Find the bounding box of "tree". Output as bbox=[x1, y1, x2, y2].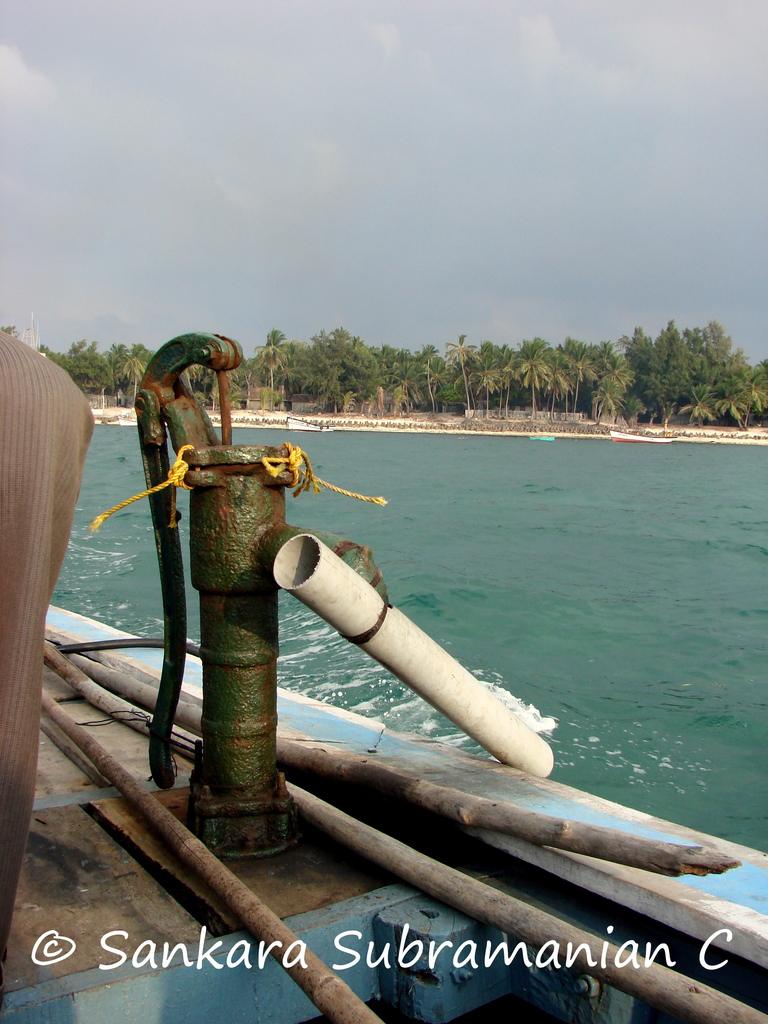
bbox=[562, 336, 599, 360].
